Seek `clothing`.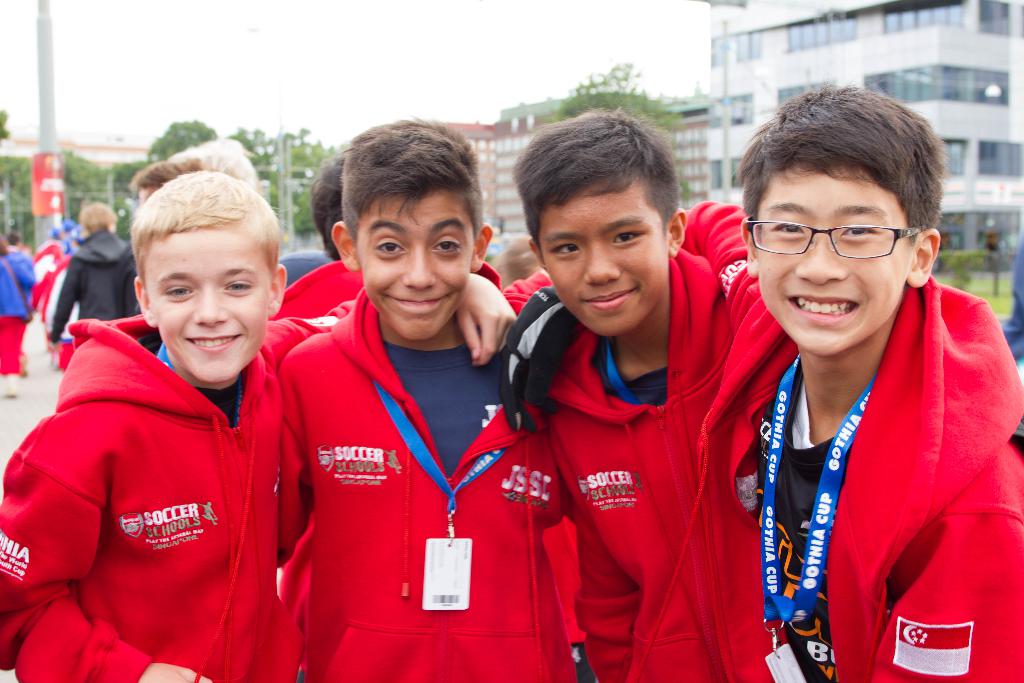
box=[20, 245, 61, 308].
